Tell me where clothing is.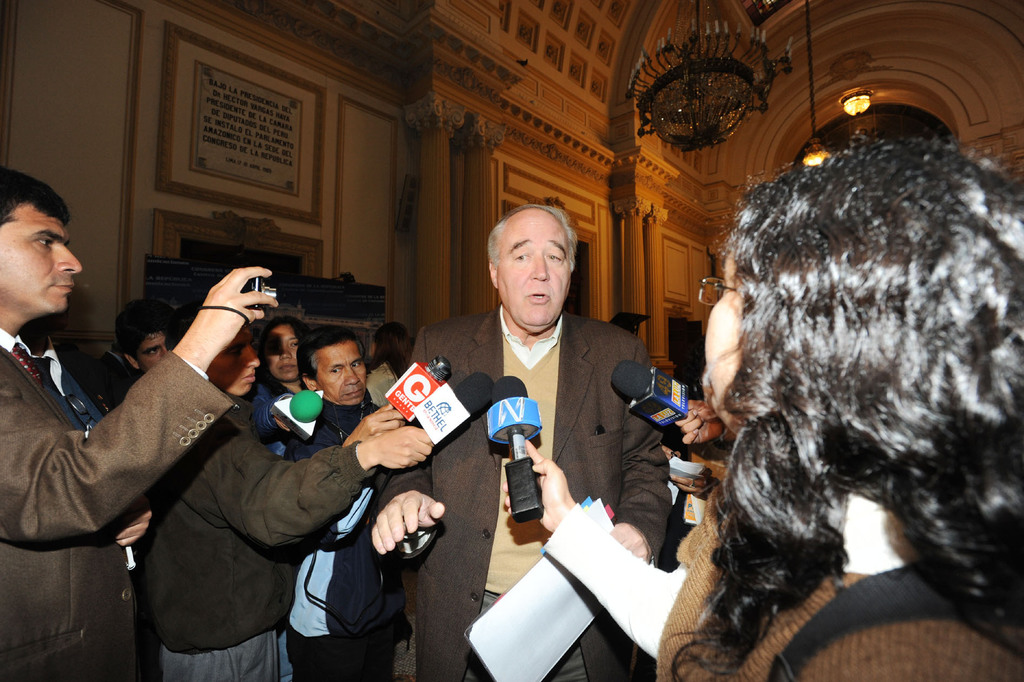
clothing is at Rect(673, 498, 1023, 681).
